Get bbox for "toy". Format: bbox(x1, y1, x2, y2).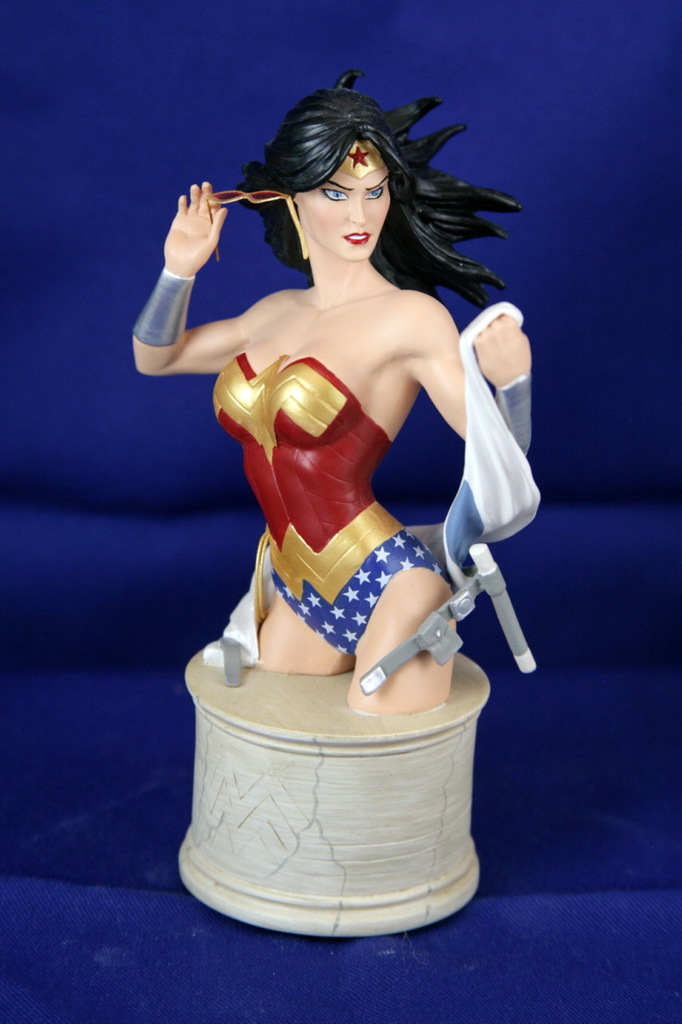
bbox(123, 69, 545, 942).
